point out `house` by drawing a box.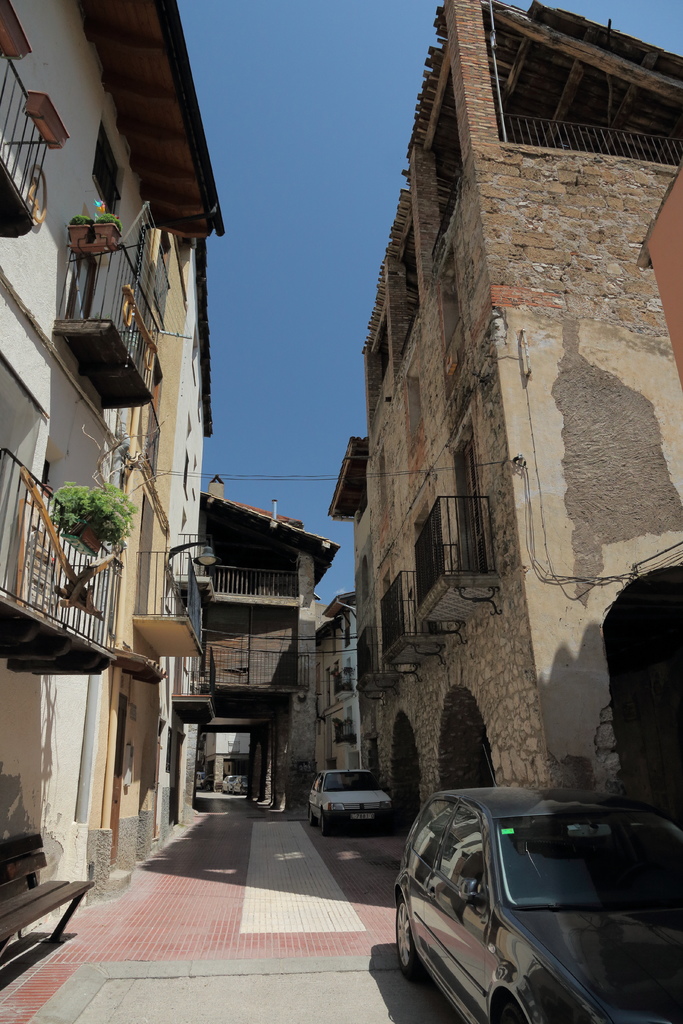
locate(325, 0, 682, 833).
